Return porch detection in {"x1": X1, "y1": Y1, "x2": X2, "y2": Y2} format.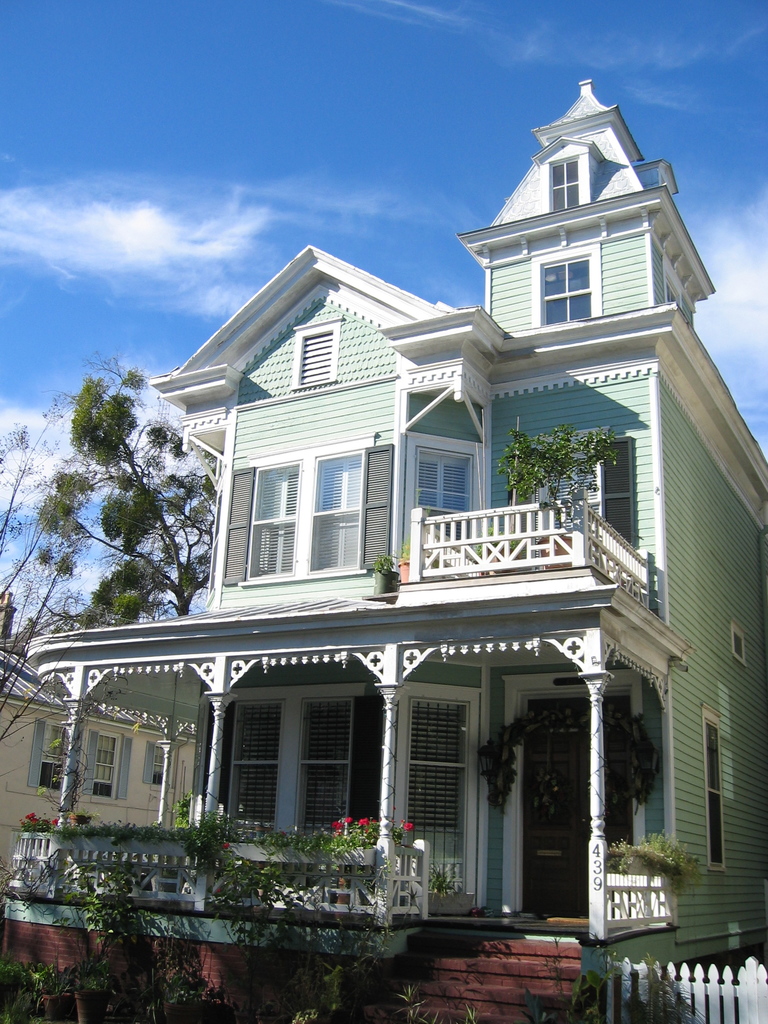
{"x1": 0, "y1": 817, "x2": 677, "y2": 932}.
